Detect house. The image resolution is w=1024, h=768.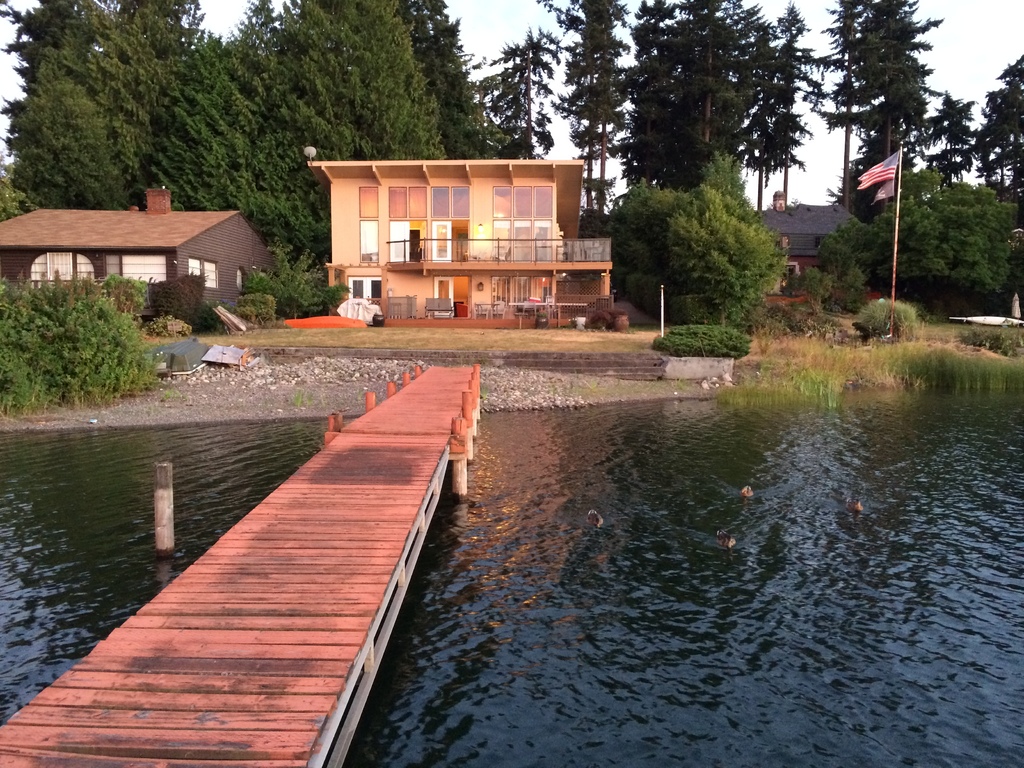
region(315, 137, 627, 327).
